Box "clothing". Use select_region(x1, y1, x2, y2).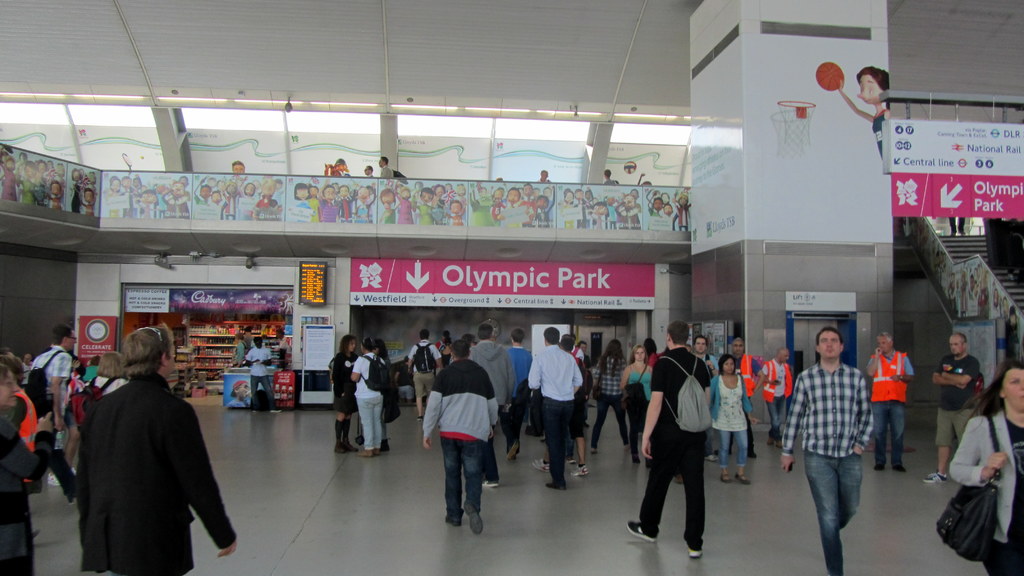
select_region(652, 345, 716, 543).
